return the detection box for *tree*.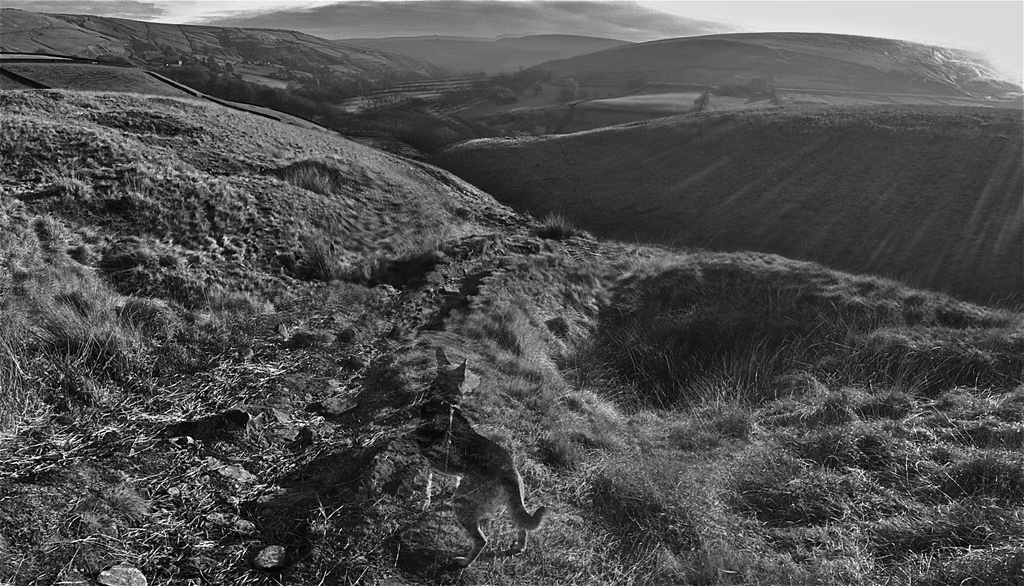
<region>625, 74, 646, 89</region>.
